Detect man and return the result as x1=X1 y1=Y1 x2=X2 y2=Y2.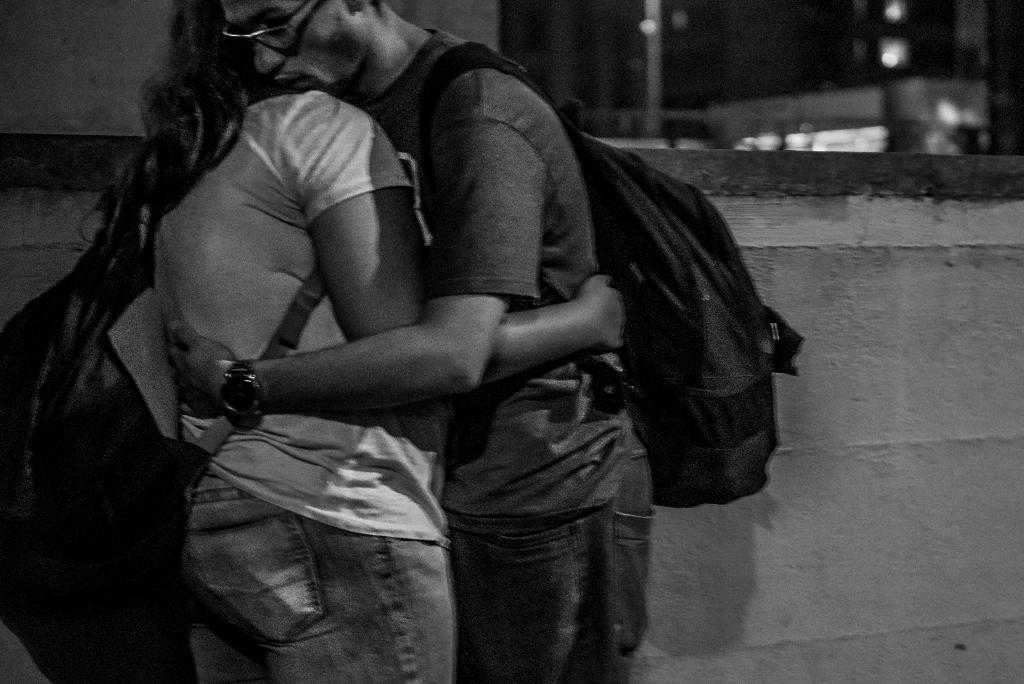
x1=169 y1=0 x2=662 y2=683.
